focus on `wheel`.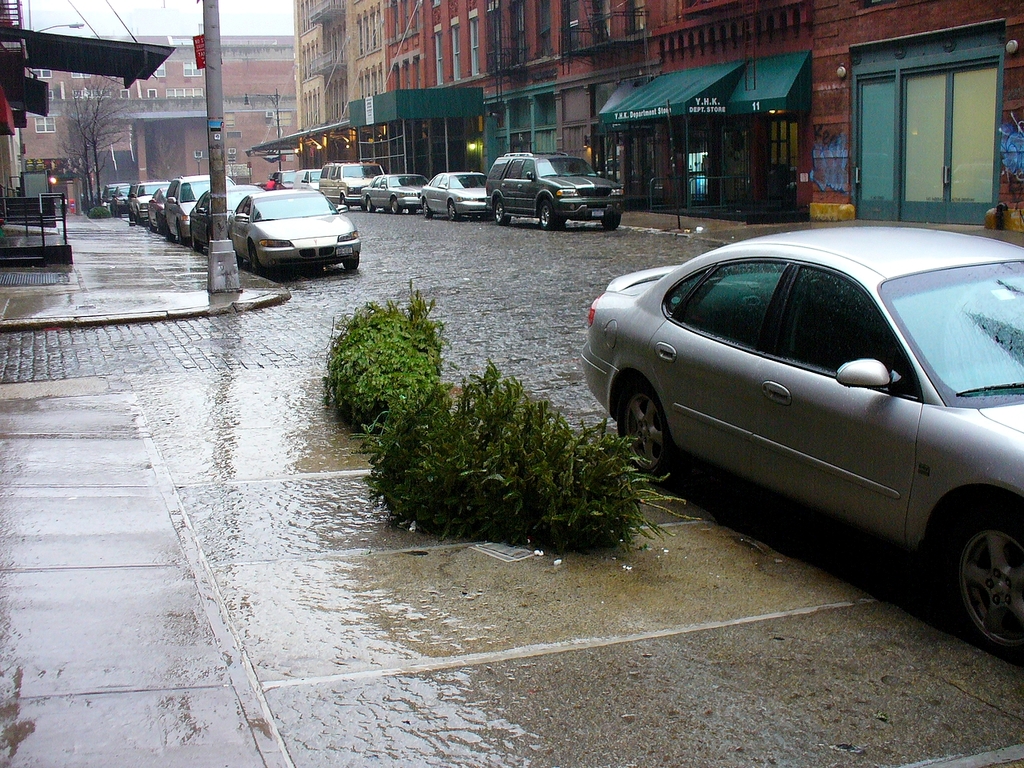
Focused at l=410, t=209, r=416, b=213.
